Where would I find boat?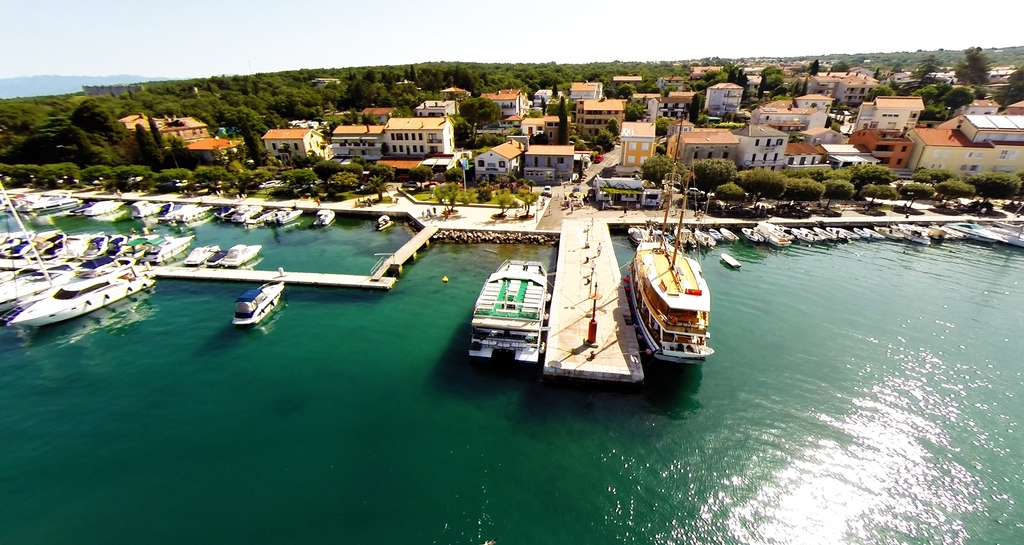
At [827,224,843,240].
